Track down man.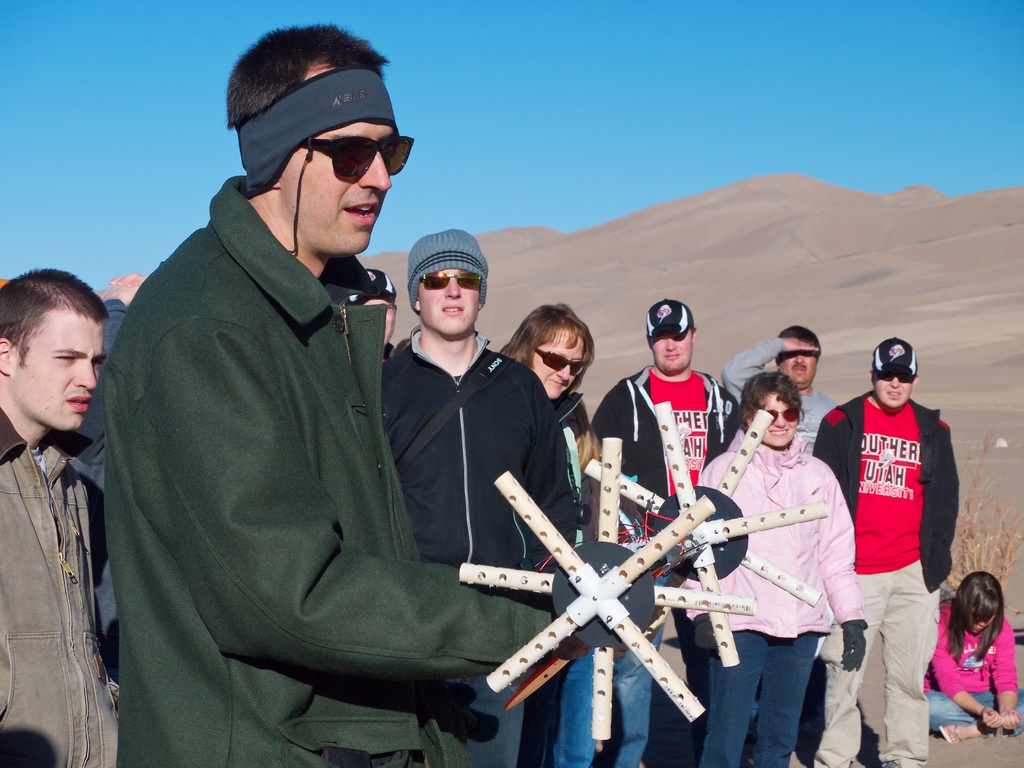
Tracked to x1=376, y1=223, x2=584, y2=767.
